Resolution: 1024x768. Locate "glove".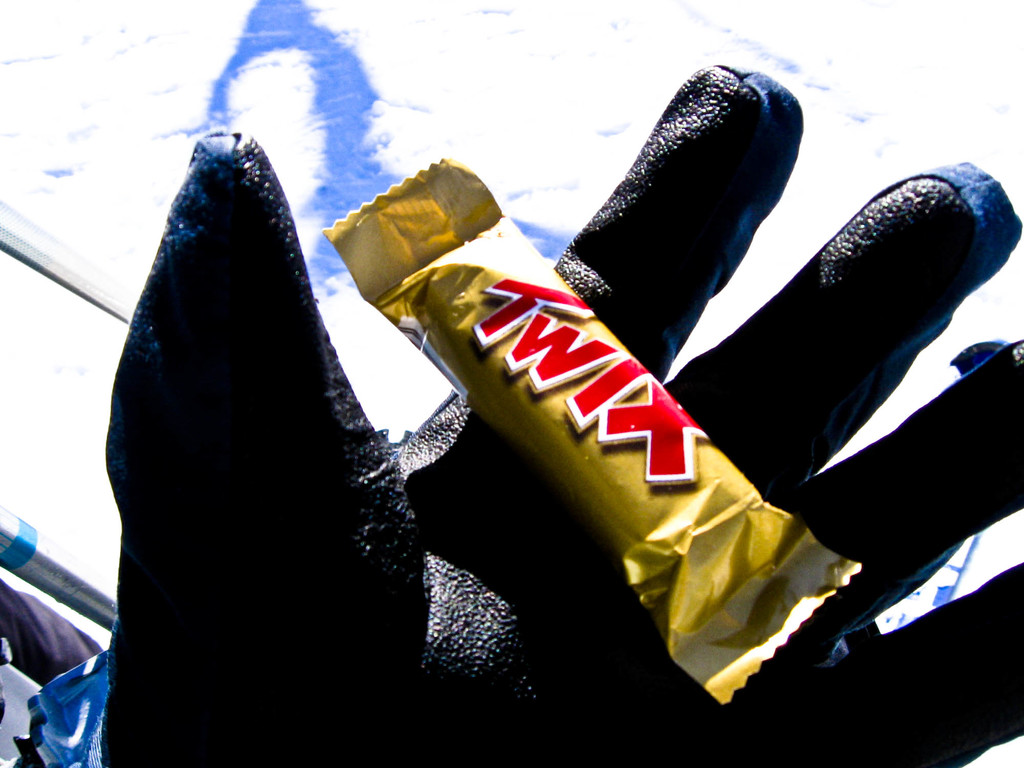
region(0, 58, 1023, 767).
